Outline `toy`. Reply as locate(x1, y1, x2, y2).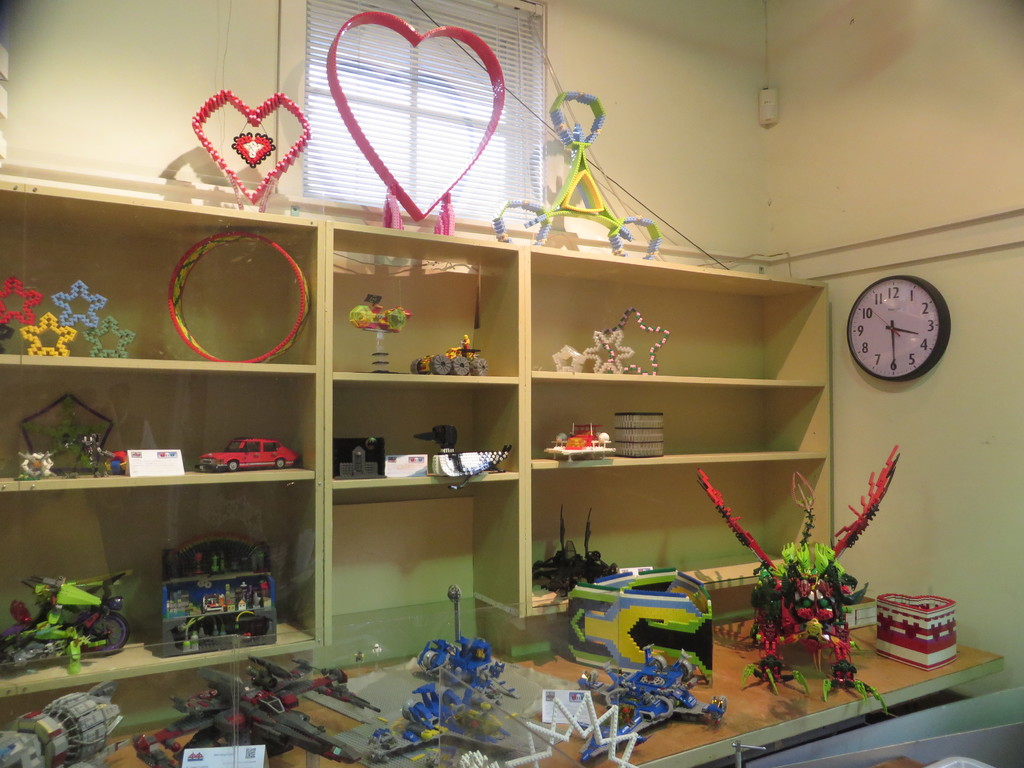
locate(345, 294, 413, 332).
